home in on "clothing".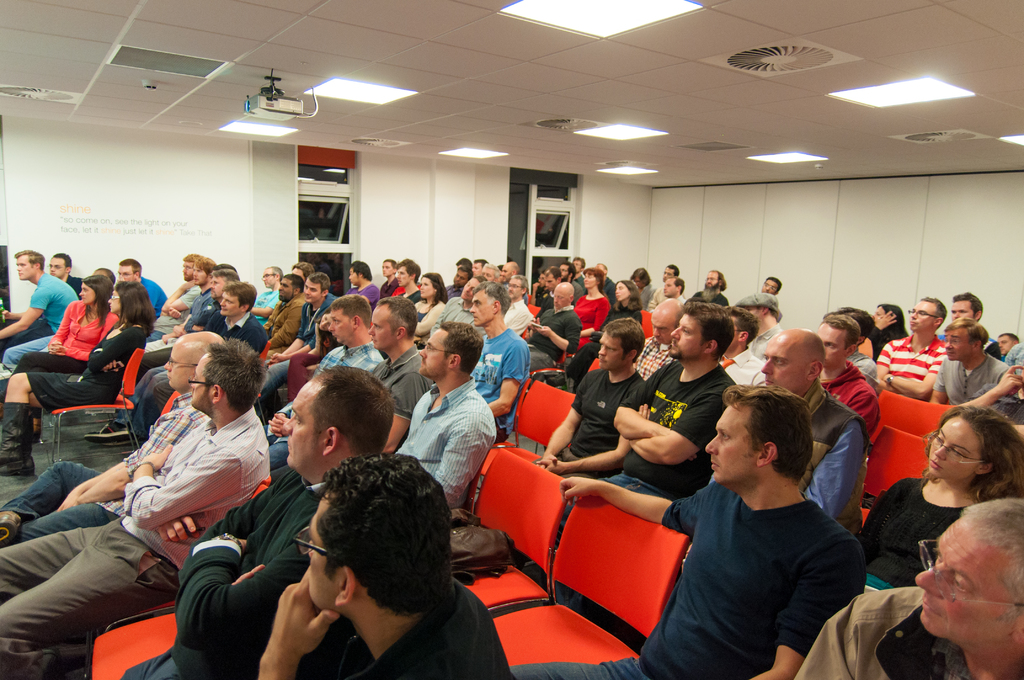
Homed in at box(349, 282, 378, 306).
